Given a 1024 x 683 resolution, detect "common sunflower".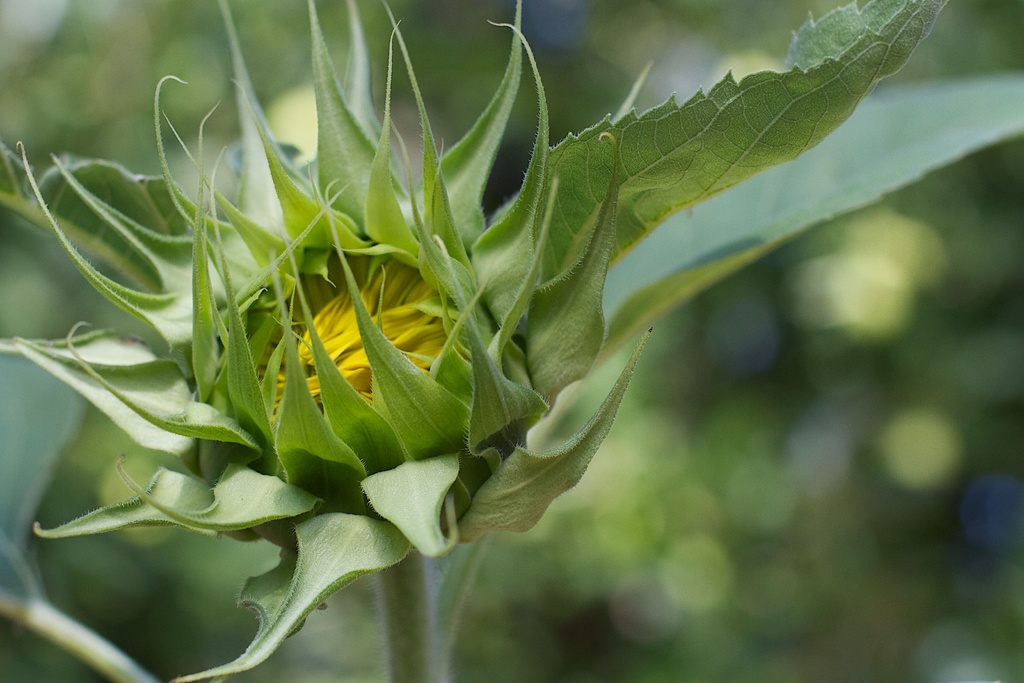
10/18/656/682.
